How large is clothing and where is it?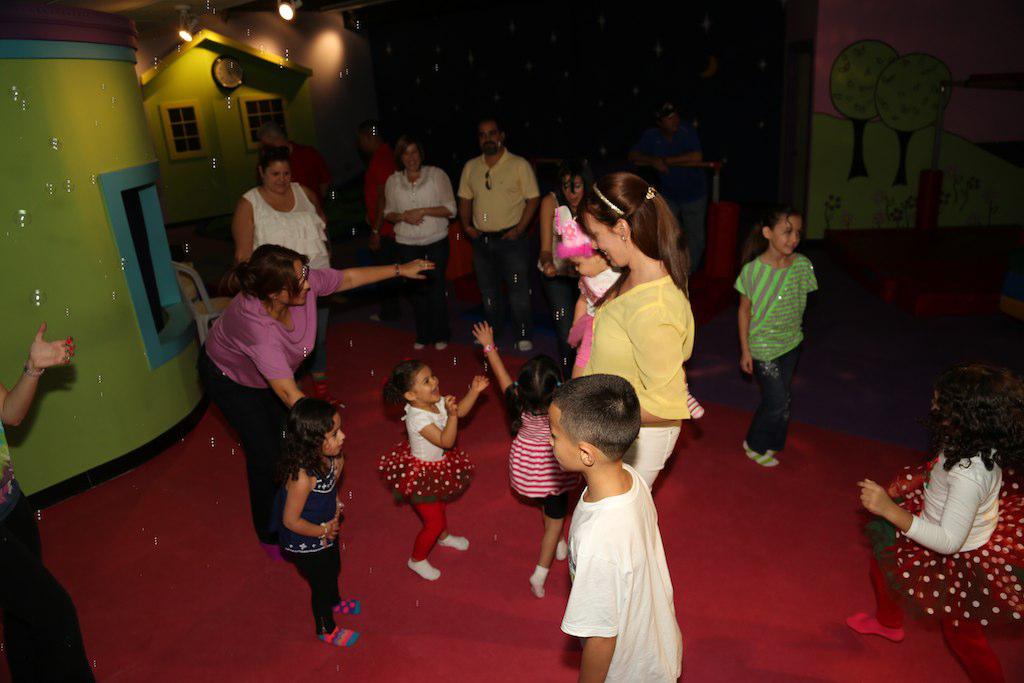
Bounding box: bbox=[568, 259, 618, 365].
